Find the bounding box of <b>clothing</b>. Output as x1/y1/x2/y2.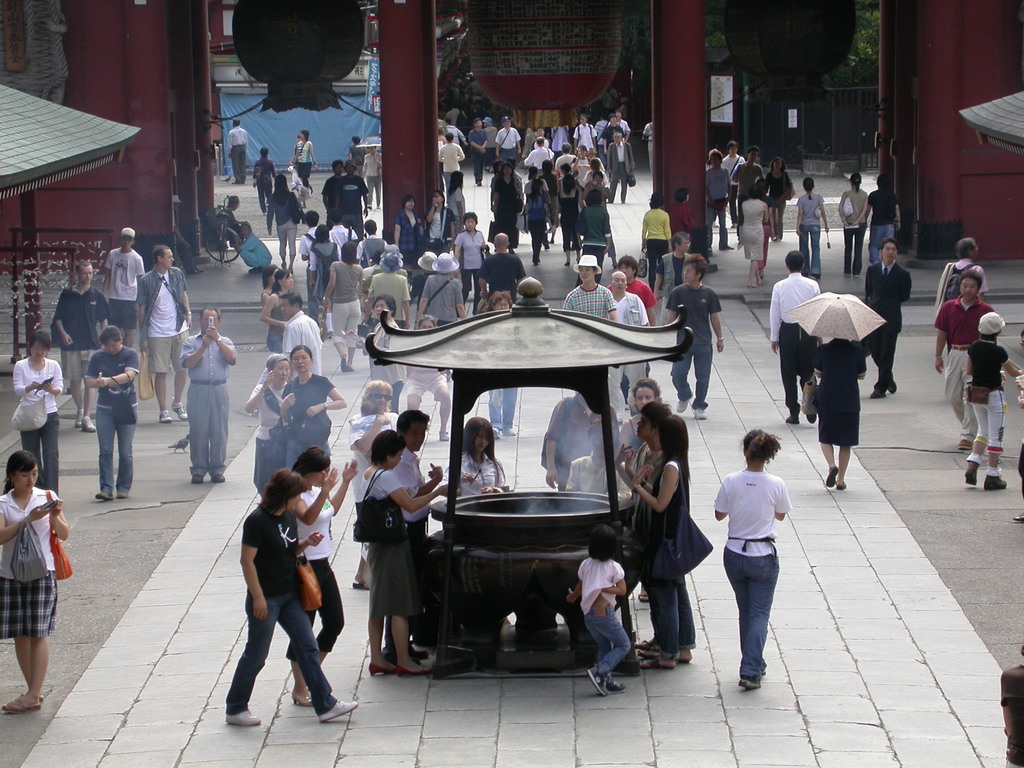
179/328/237/477.
